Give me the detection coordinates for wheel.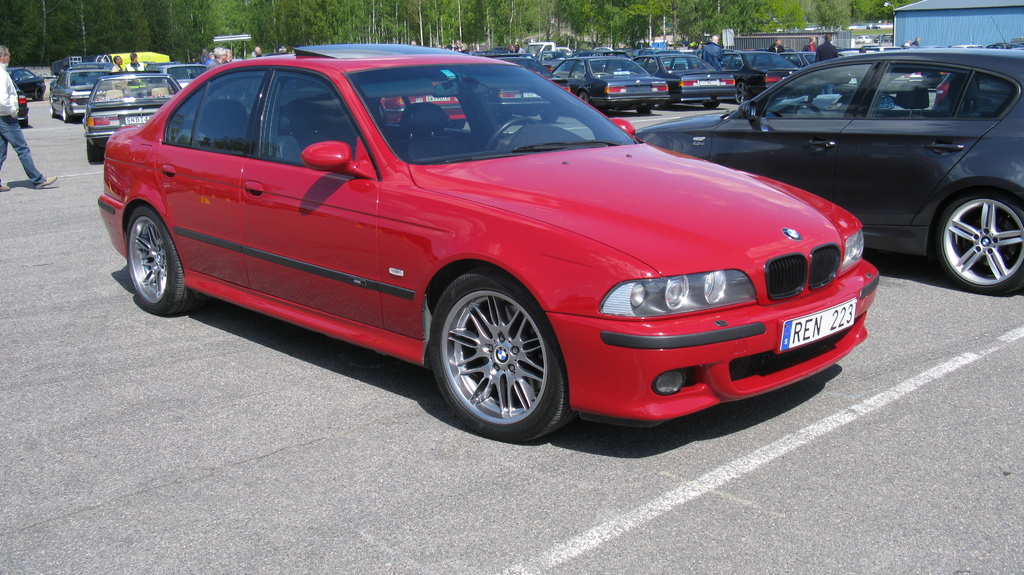
BBox(938, 198, 1023, 295).
